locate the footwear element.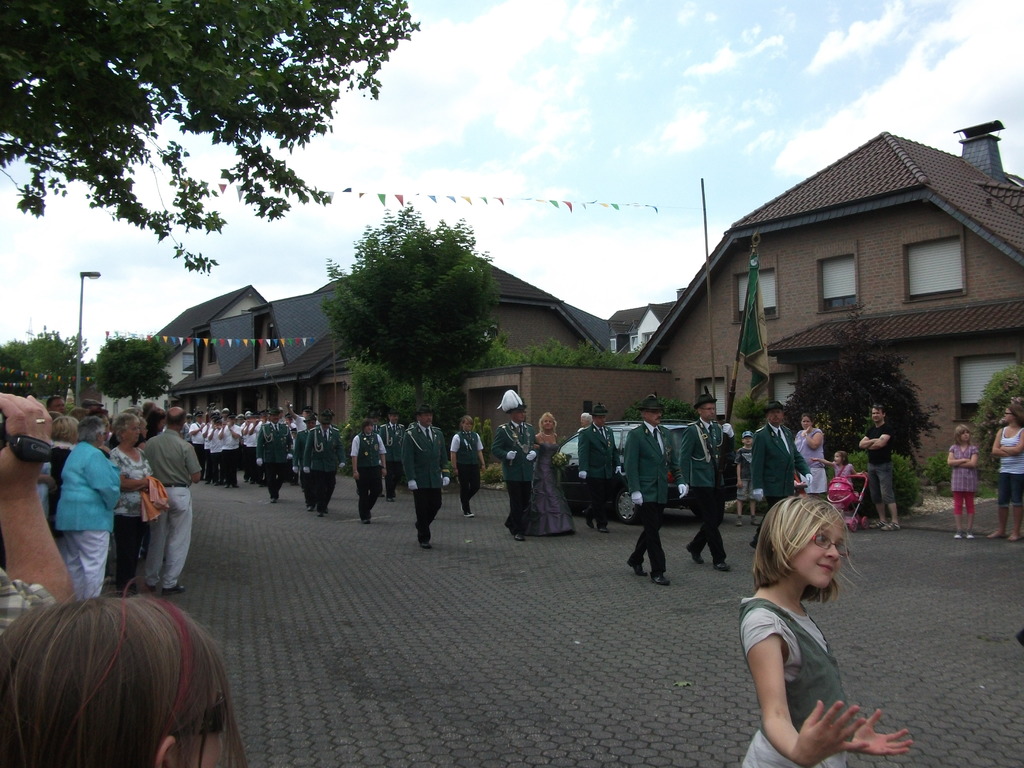
Element bbox: bbox=(268, 493, 277, 503).
